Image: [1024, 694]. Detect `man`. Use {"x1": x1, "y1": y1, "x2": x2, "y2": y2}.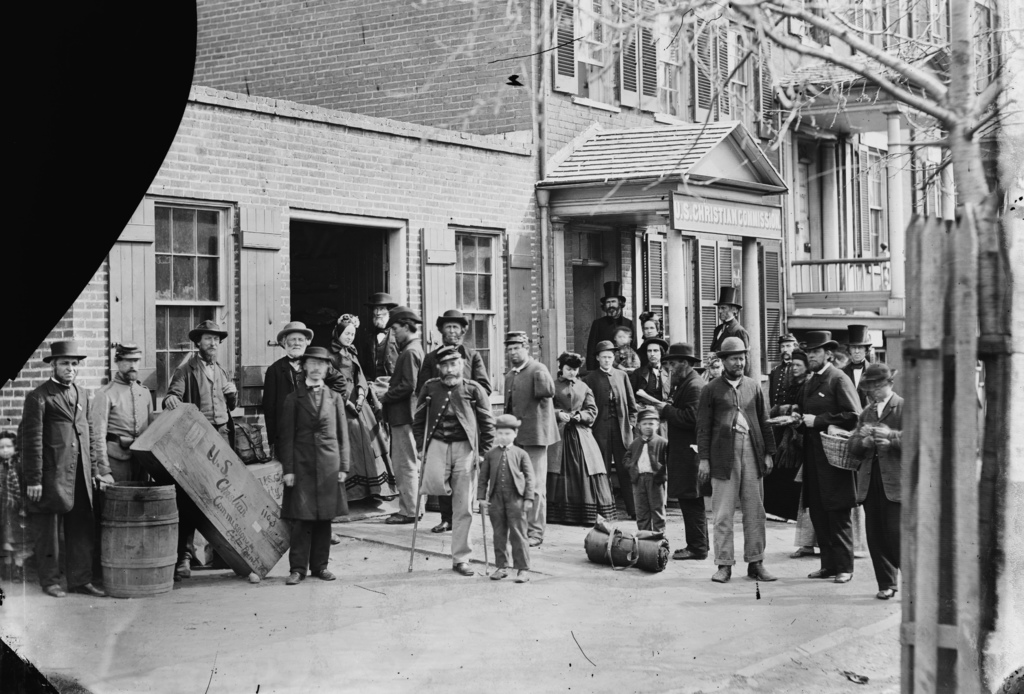
{"x1": 501, "y1": 327, "x2": 557, "y2": 541}.
